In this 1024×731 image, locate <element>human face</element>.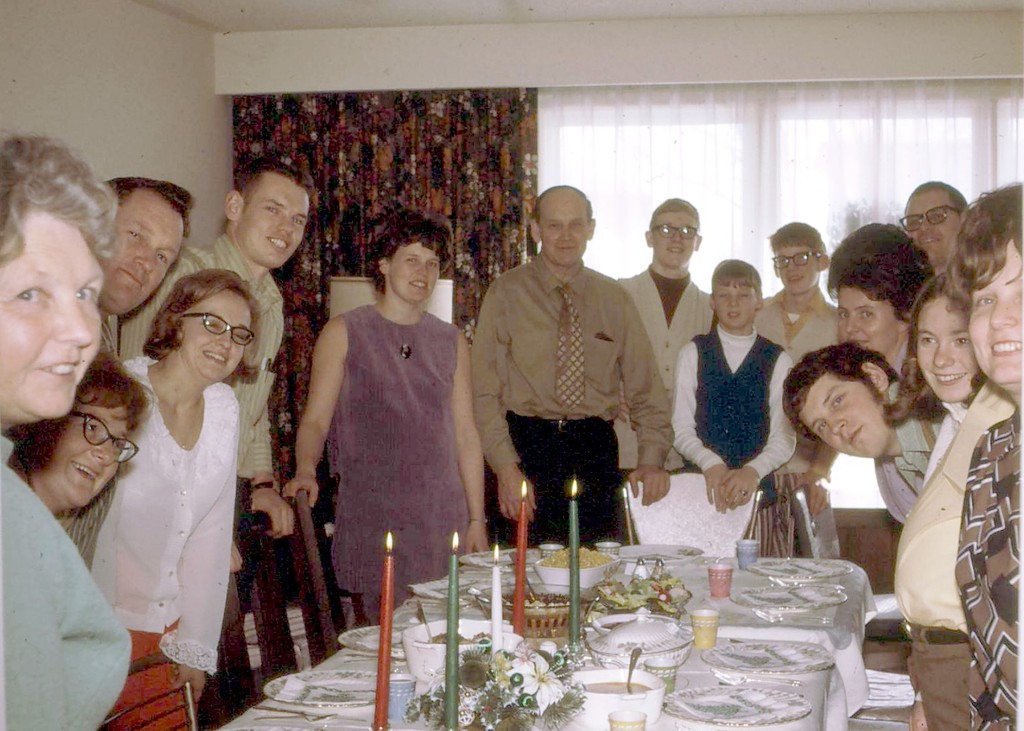
Bounding box: BBox(651, 203, 691, 264).
